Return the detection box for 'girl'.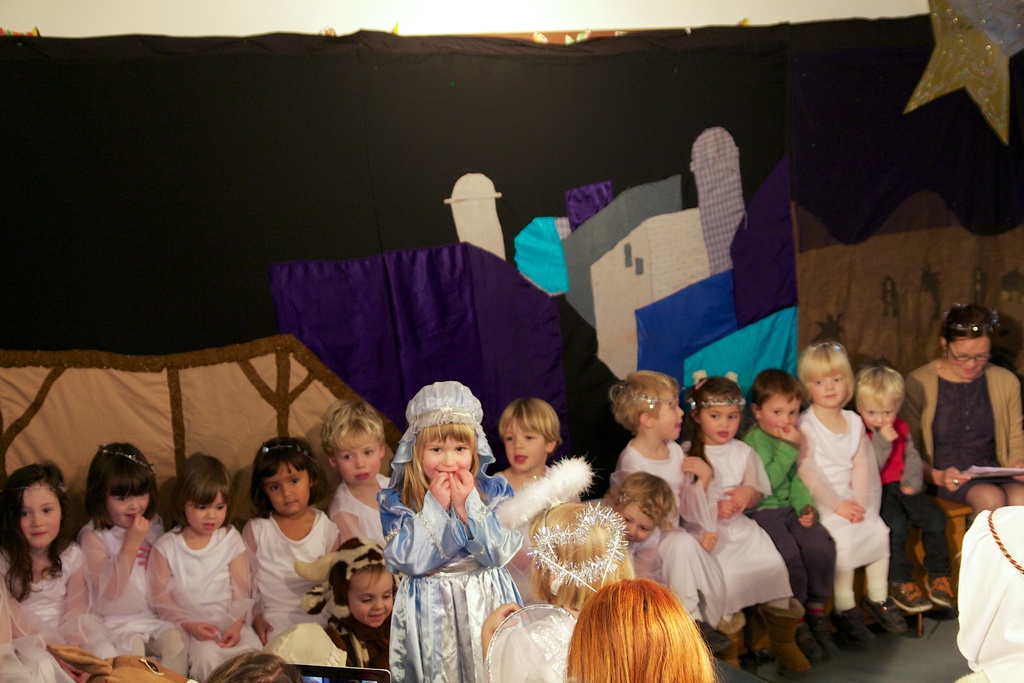
rect(492, 396, 582, 606).
